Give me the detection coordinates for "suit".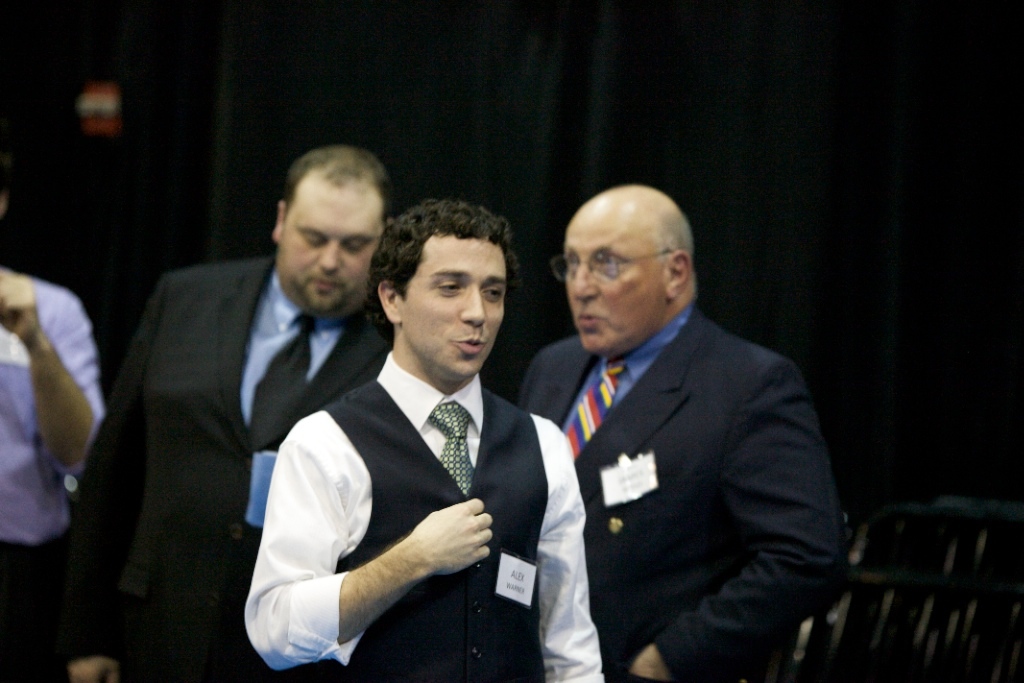
92,183,389,654.
